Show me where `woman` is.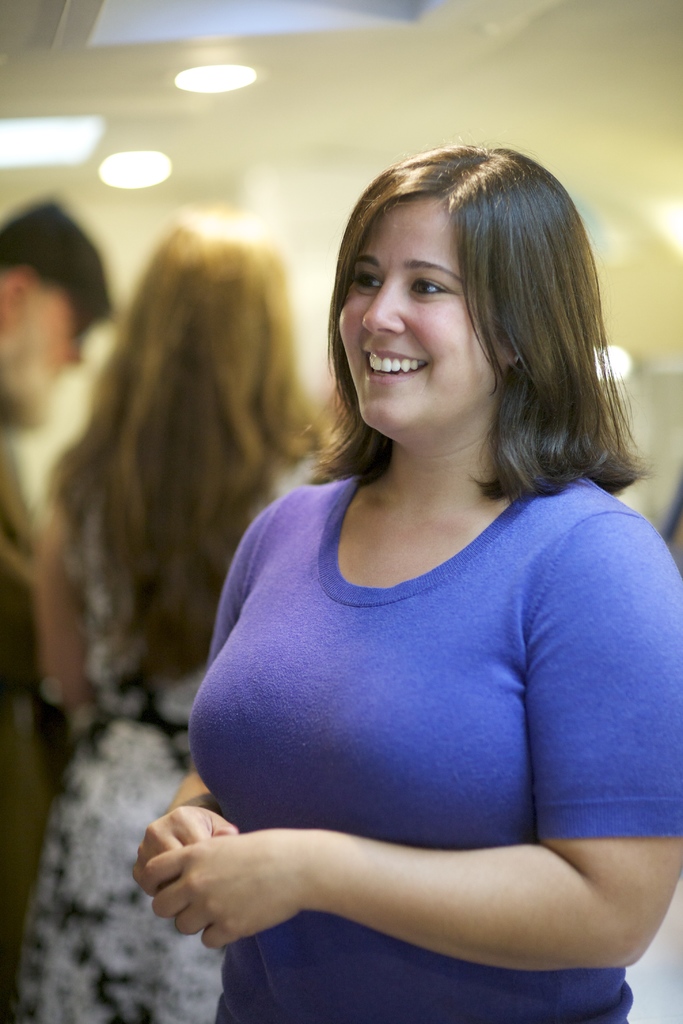
`woman` is at bbox=(13, 204, 336, 1023).
